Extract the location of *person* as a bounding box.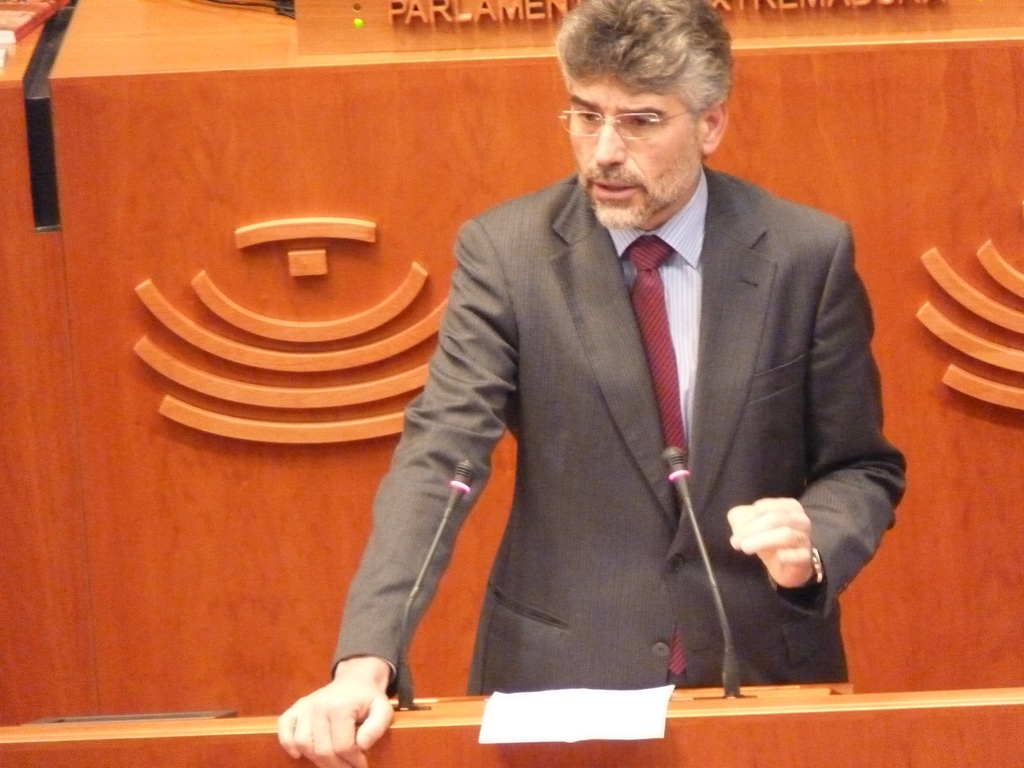
box(358, 0, 884, 741).
